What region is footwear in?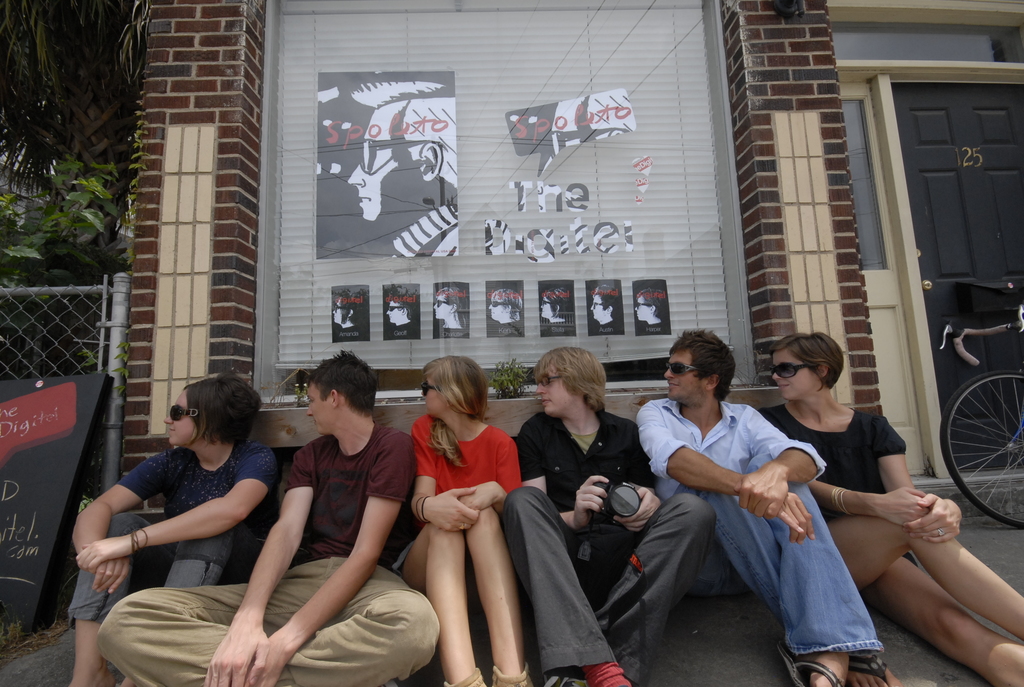
Rect(847, 652, 903, 686).
